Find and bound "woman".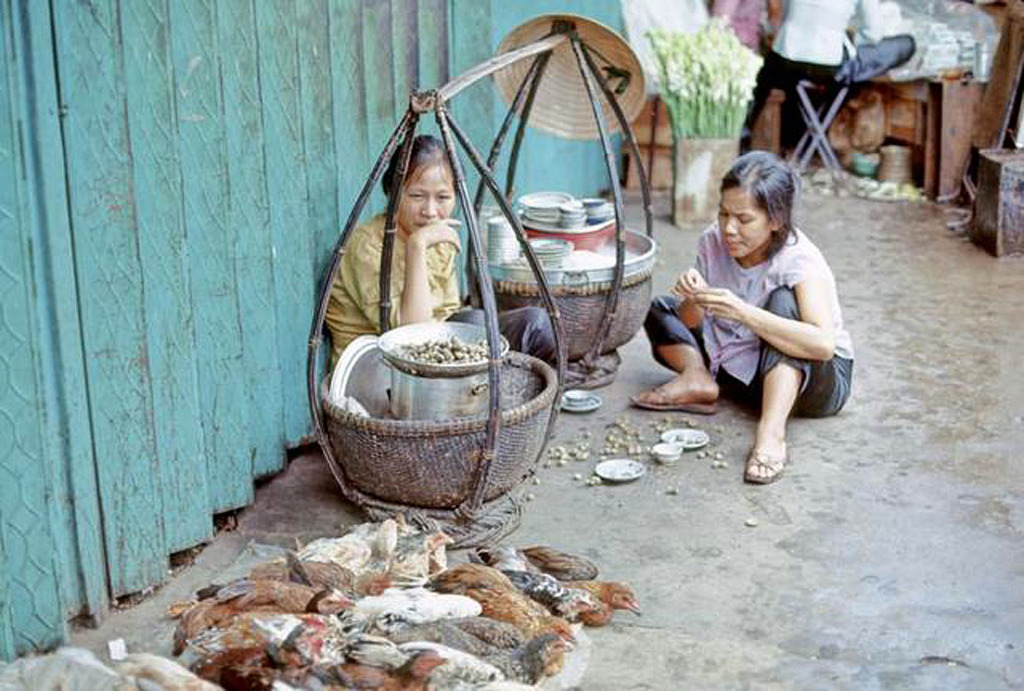
Bound: [321,132,573,392].
